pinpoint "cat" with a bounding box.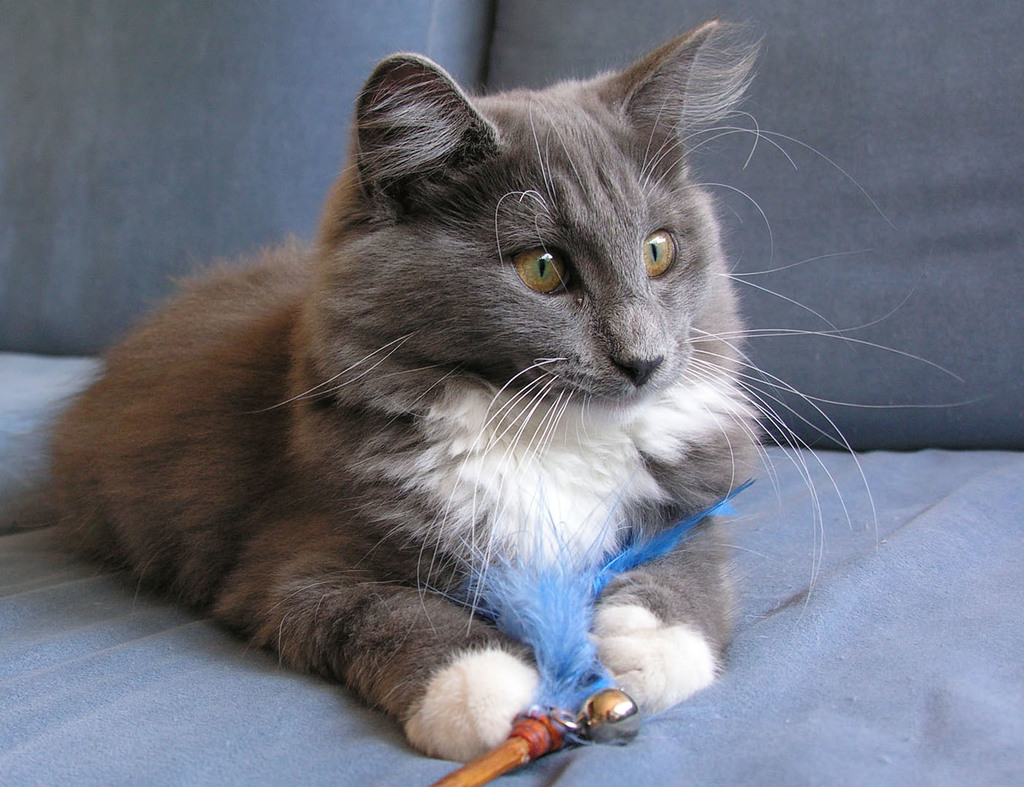
{"left": 20, "top": 17, "right": 996, "bottom": 762}.
